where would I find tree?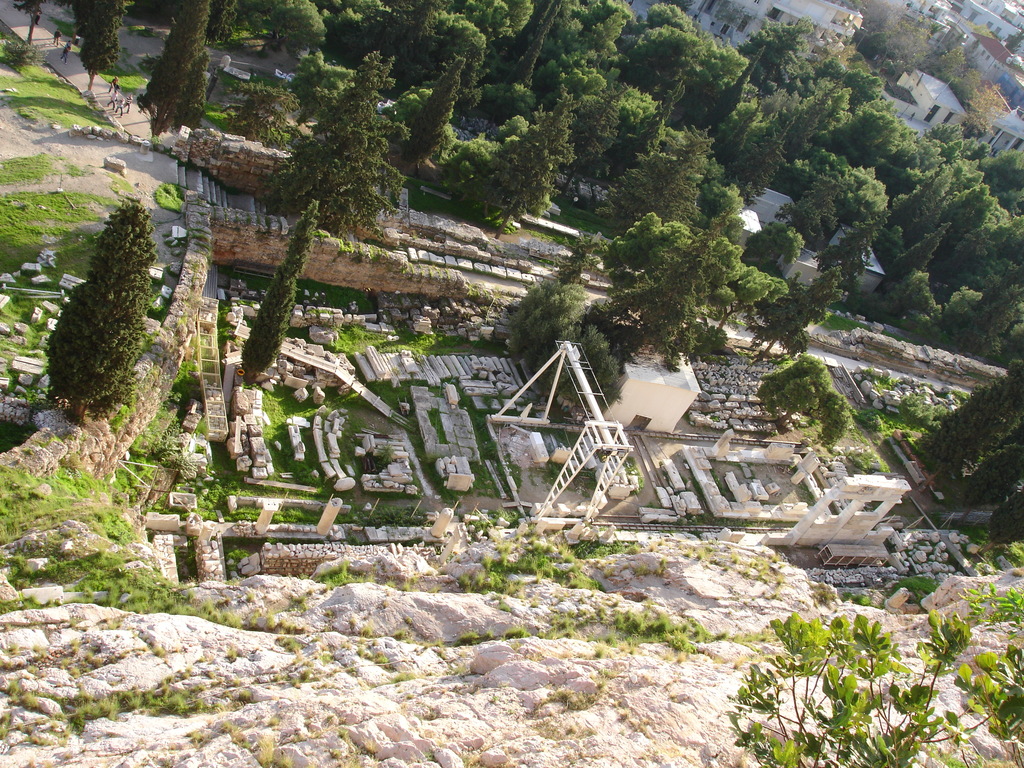
At {"left": 505, "top": 292, "right": 630, "bottom": 422}.
